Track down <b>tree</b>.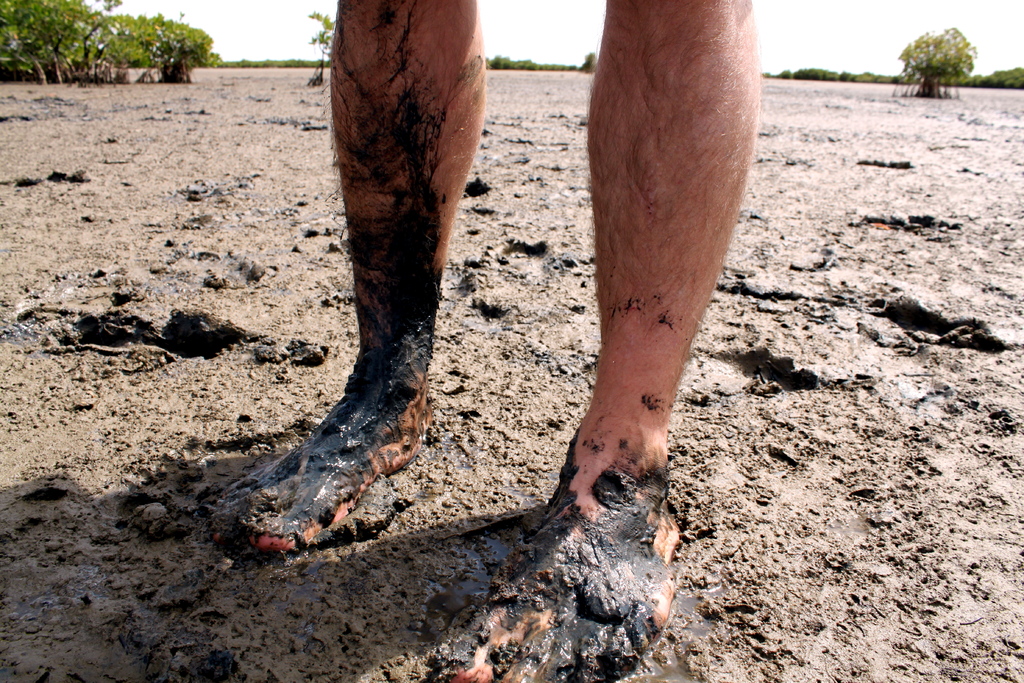
Tracked to 909/1/991/78.
